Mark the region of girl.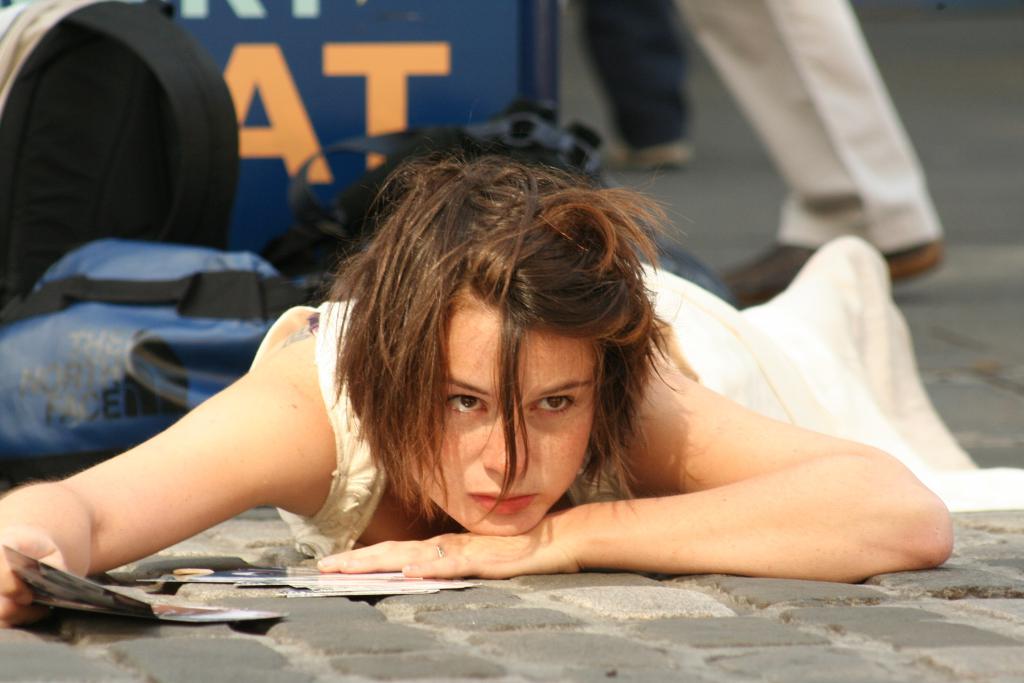
Region: 0, 115, 1023, 641.
